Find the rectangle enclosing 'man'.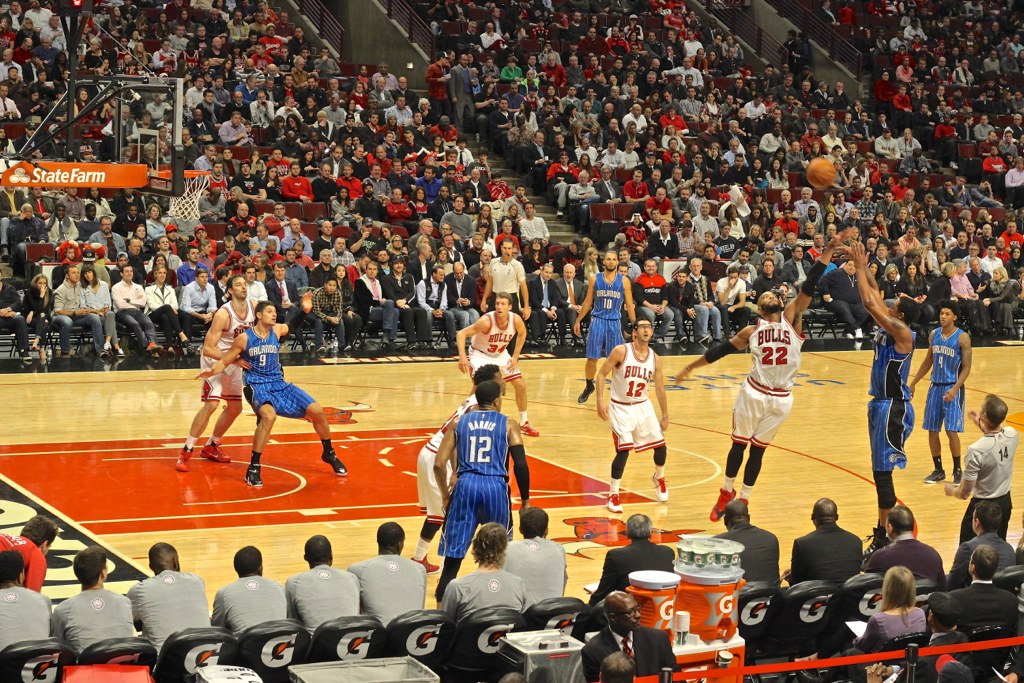
x1=248, y1=41, x2=275, y2=68.
